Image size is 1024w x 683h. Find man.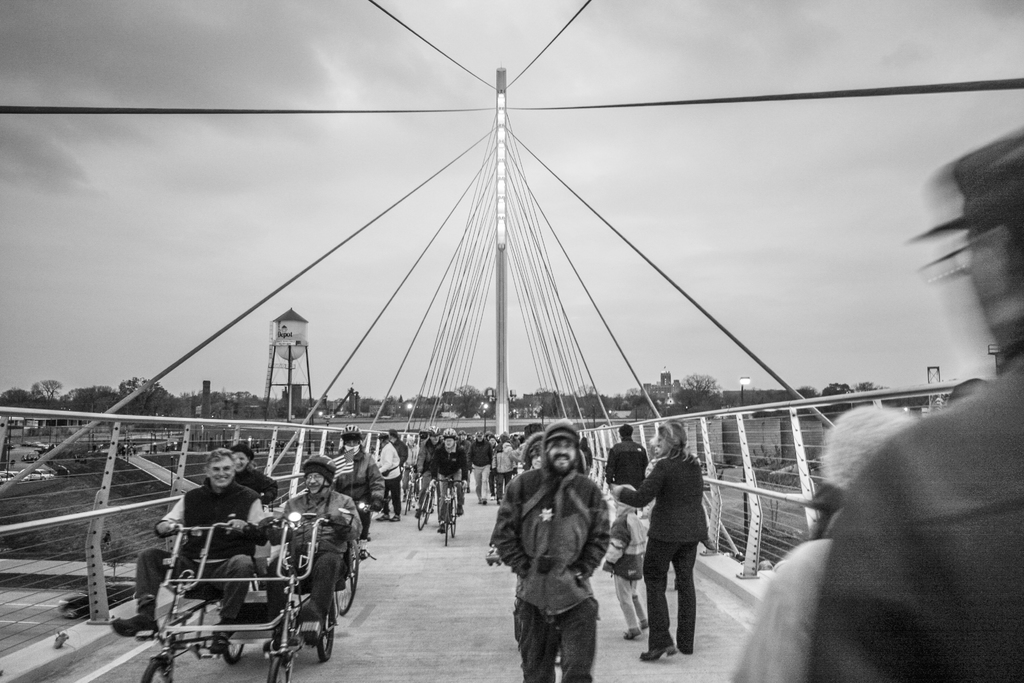
(365, 432, 408, 524).
